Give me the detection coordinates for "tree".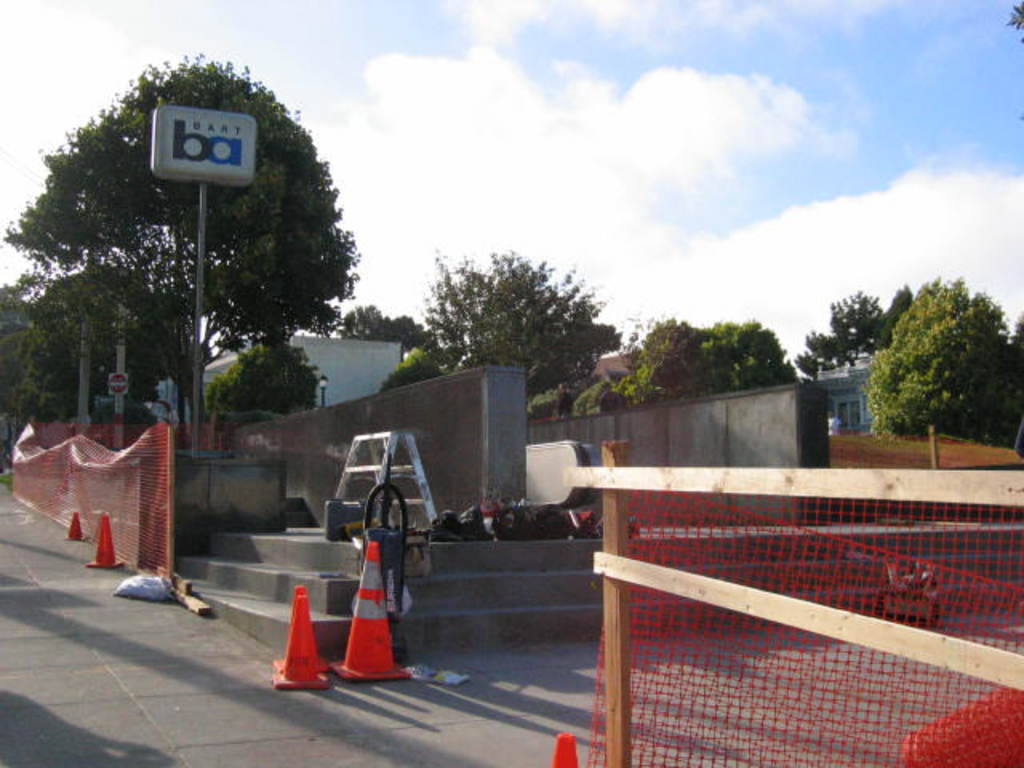
{"x1": 854, "y1": 270, "x2": 1022, "y2": 450}.
